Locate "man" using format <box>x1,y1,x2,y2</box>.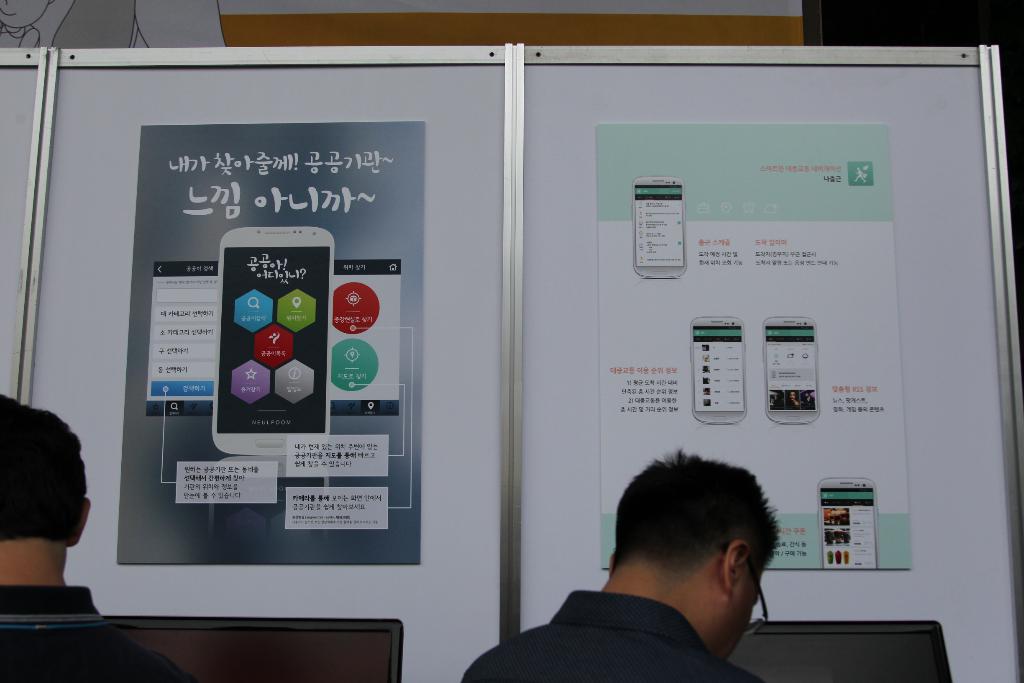
<box>508,461,823,680</box>.
